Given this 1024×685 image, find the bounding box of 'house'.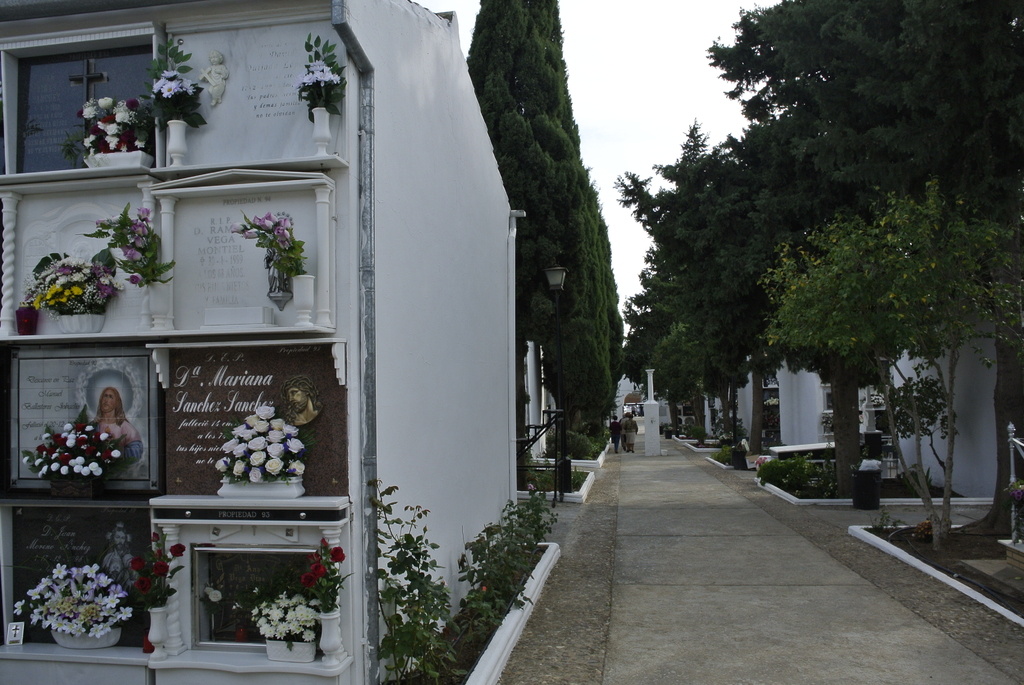
1,0,526,684.
